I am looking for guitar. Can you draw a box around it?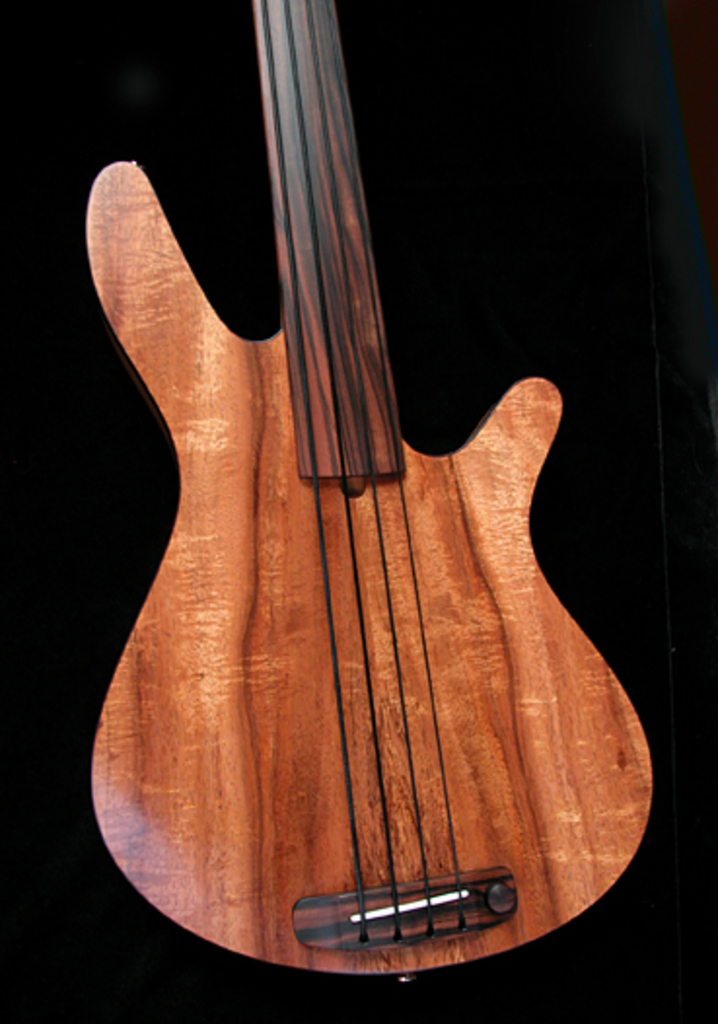
Sure, the bounding box is pyautogui.locateOnScreen(45, 88, 630, 1023).
